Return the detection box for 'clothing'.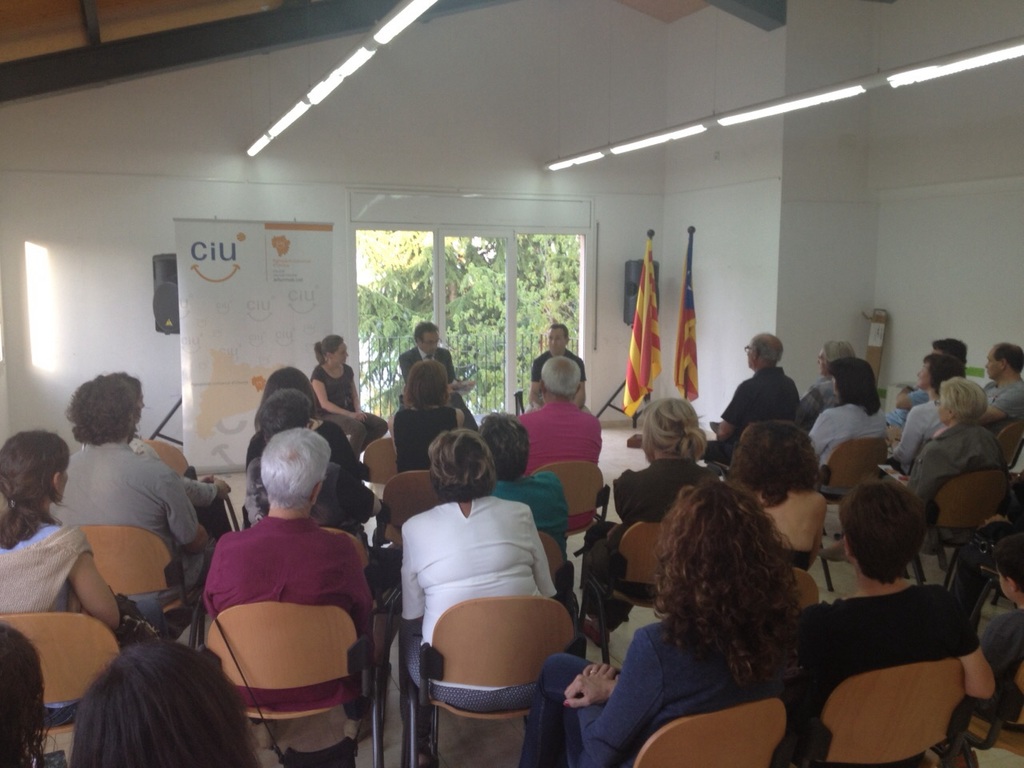
BBox(586, 446, 723, 610).
